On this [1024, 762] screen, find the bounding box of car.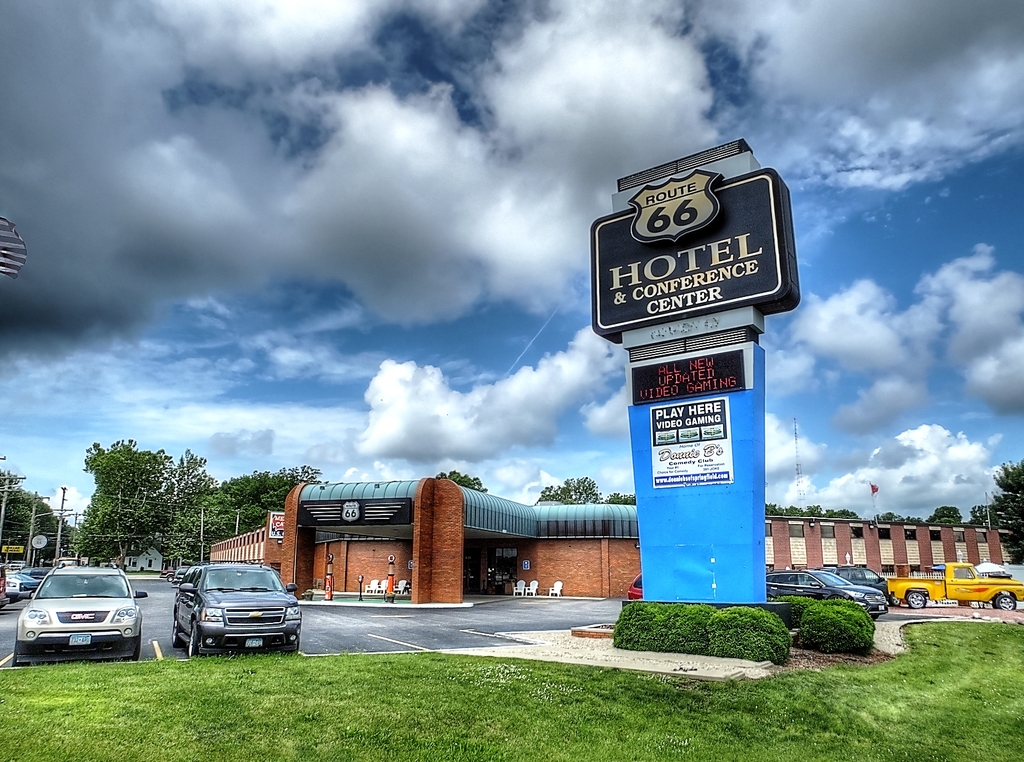
Bounding box: <bbox>167, 568, 191, 584</bbox>.
